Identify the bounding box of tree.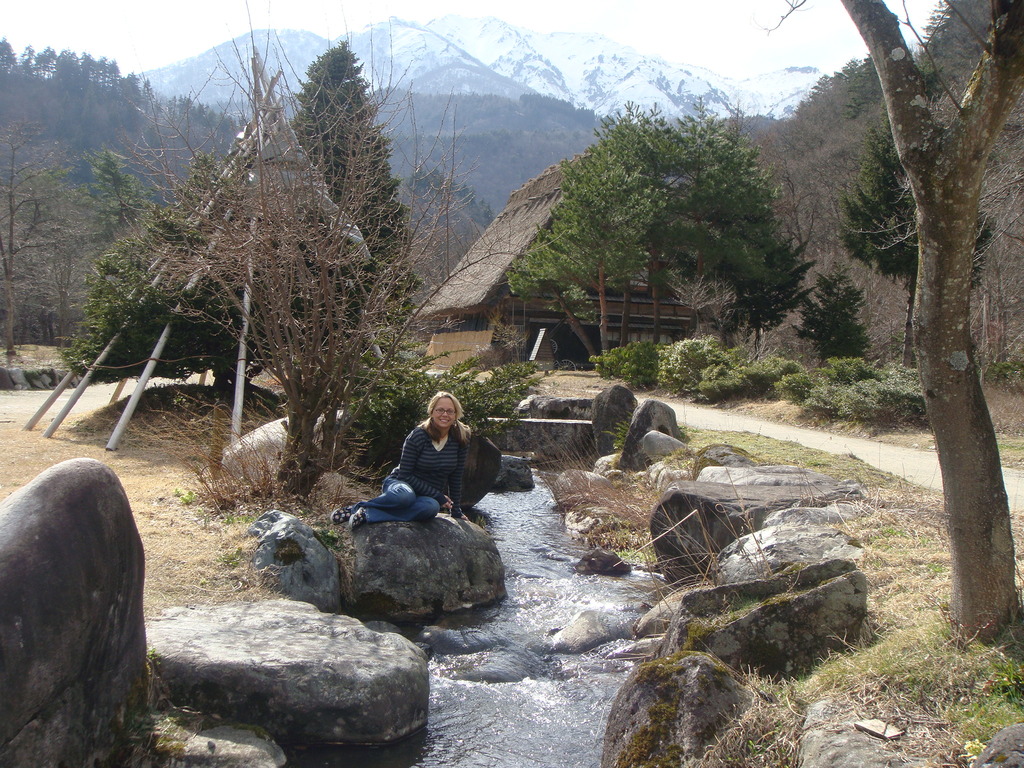
(x1=829, y1=47, x2=1001, y2=372).
